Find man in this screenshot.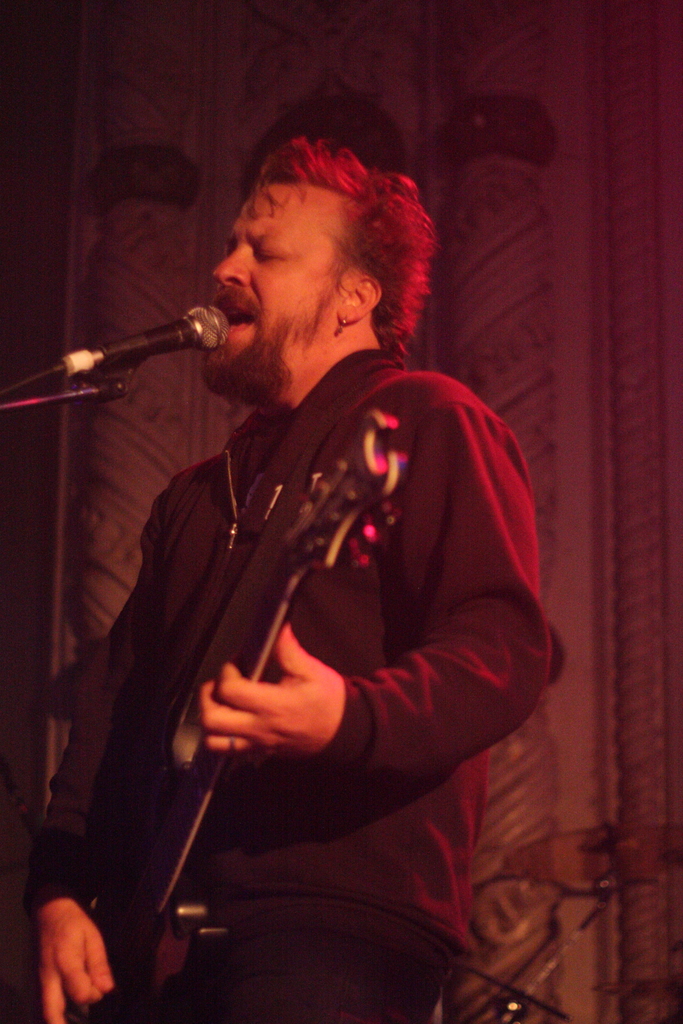
The bounding box for man is select_region(28, 139, 556, 1018).
